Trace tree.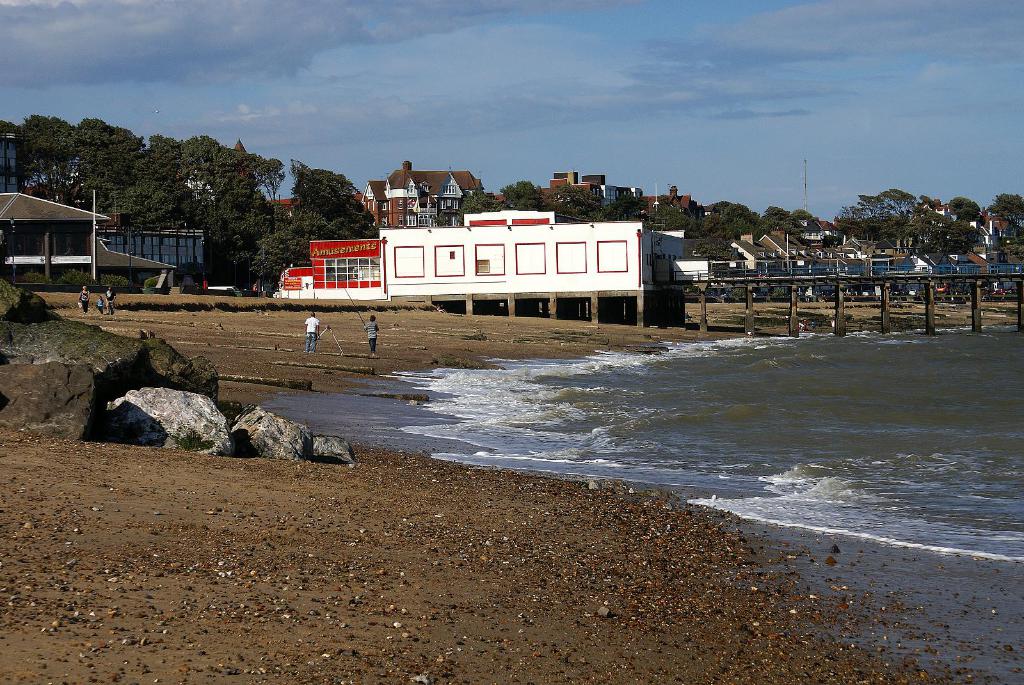
Traced to 24,123,394,304.
